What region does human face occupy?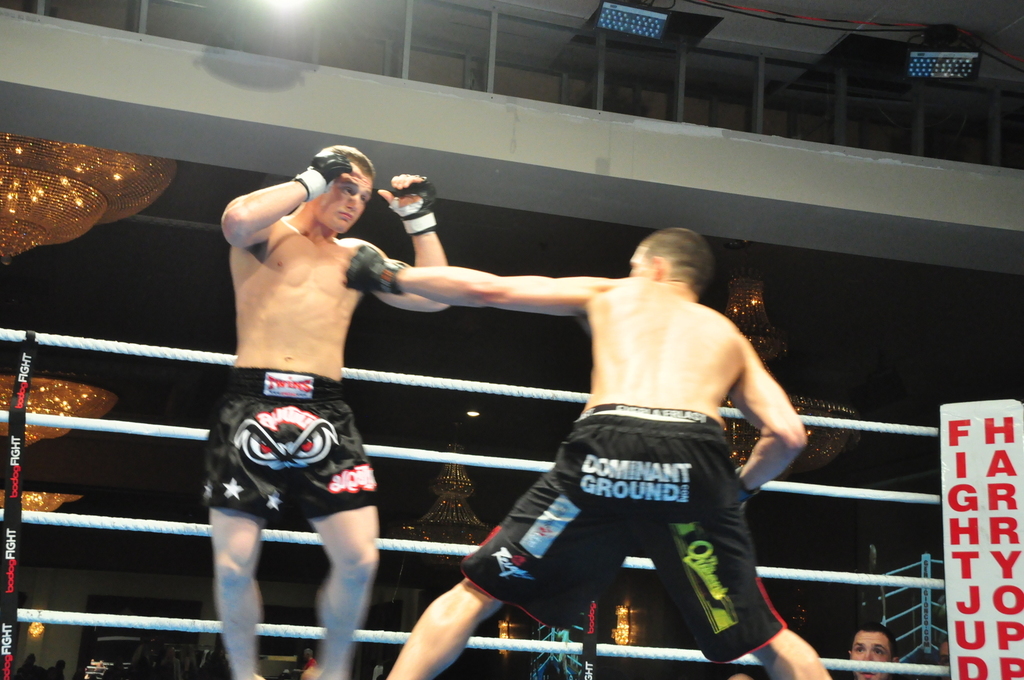
pyautogui.locateOnScreen(847, 625, 887, 679).
